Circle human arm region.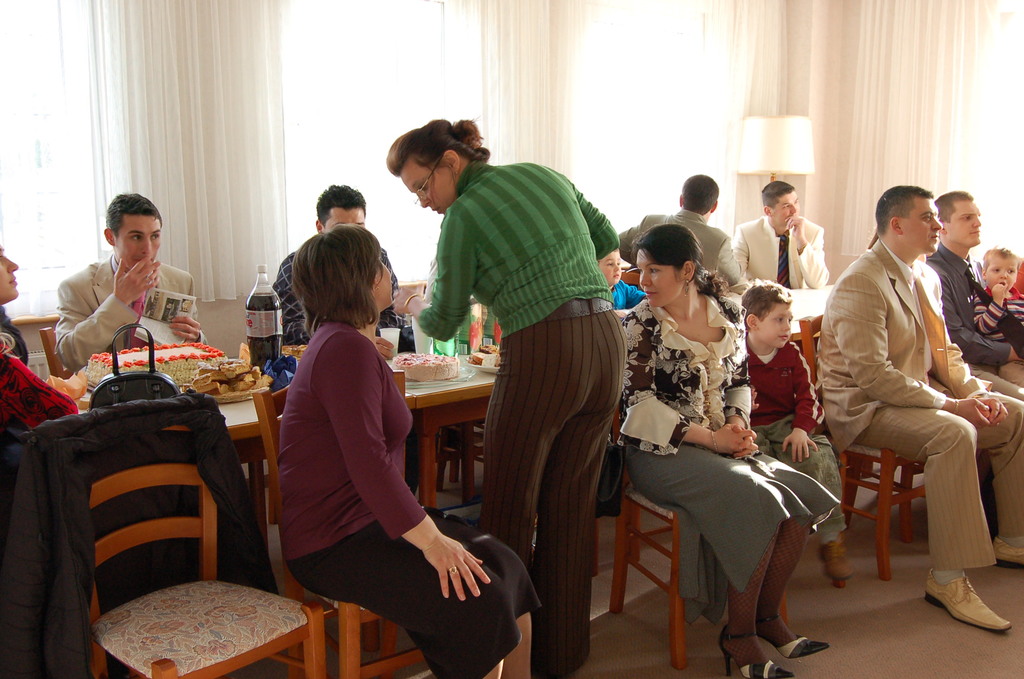
Region: [x1=782, y1=355, x2=816, y2=463].
